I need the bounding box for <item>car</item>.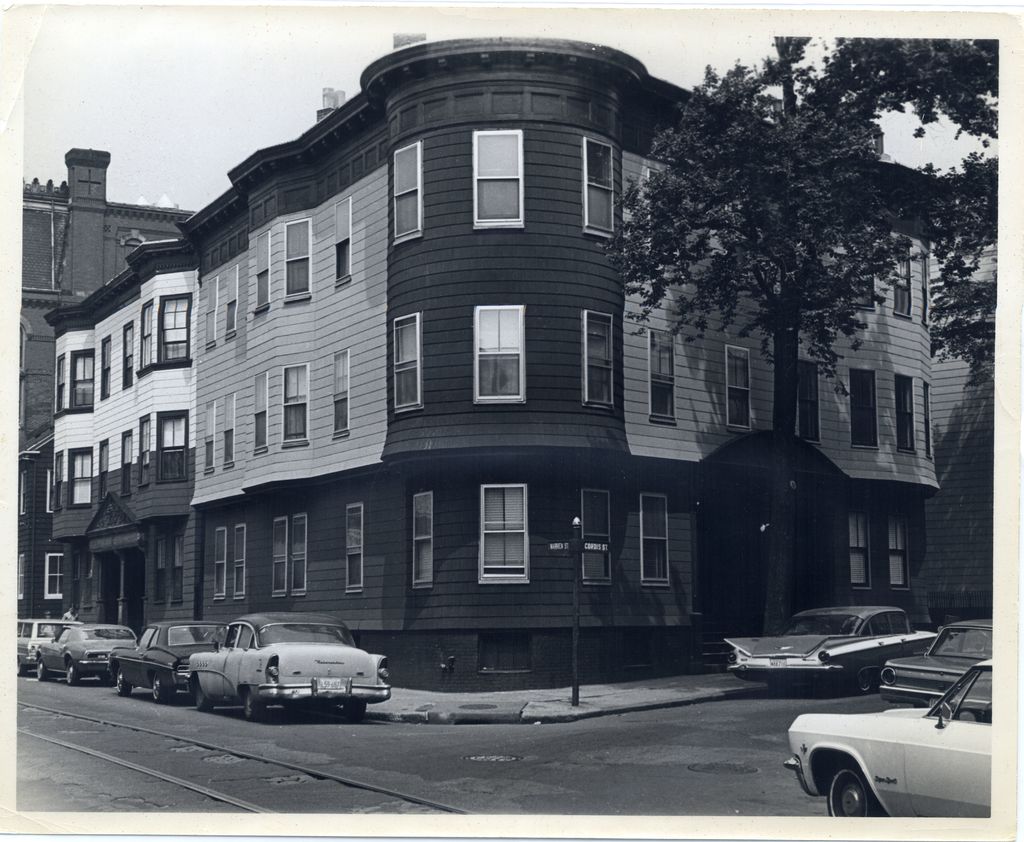
Here it is: 0/619/82/671.
